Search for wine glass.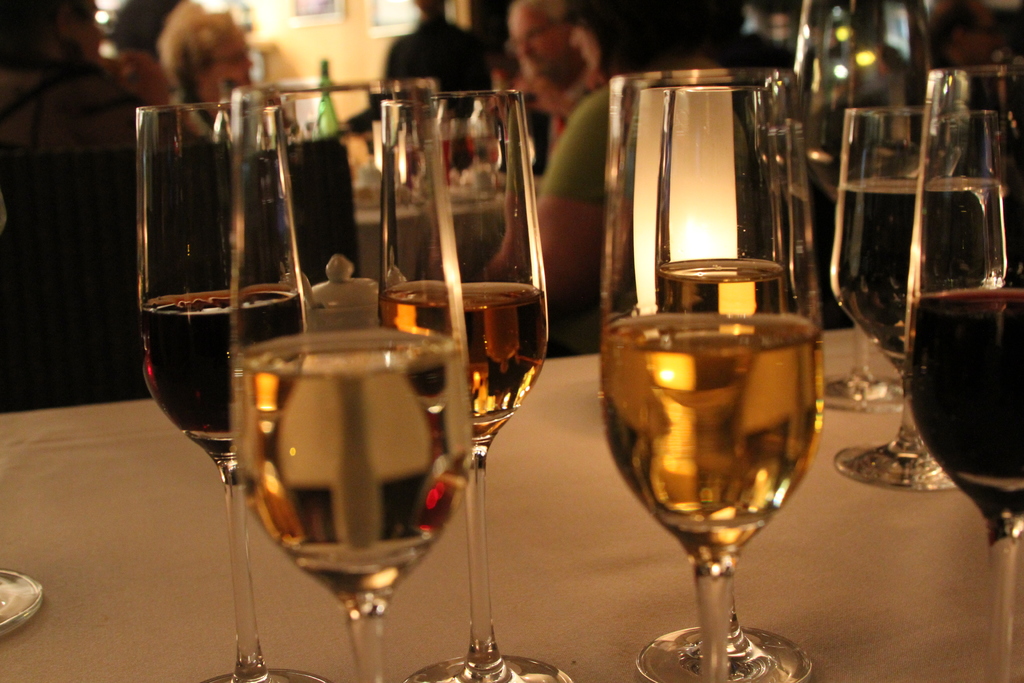
Found at box(835, 104, 1009, 481).
